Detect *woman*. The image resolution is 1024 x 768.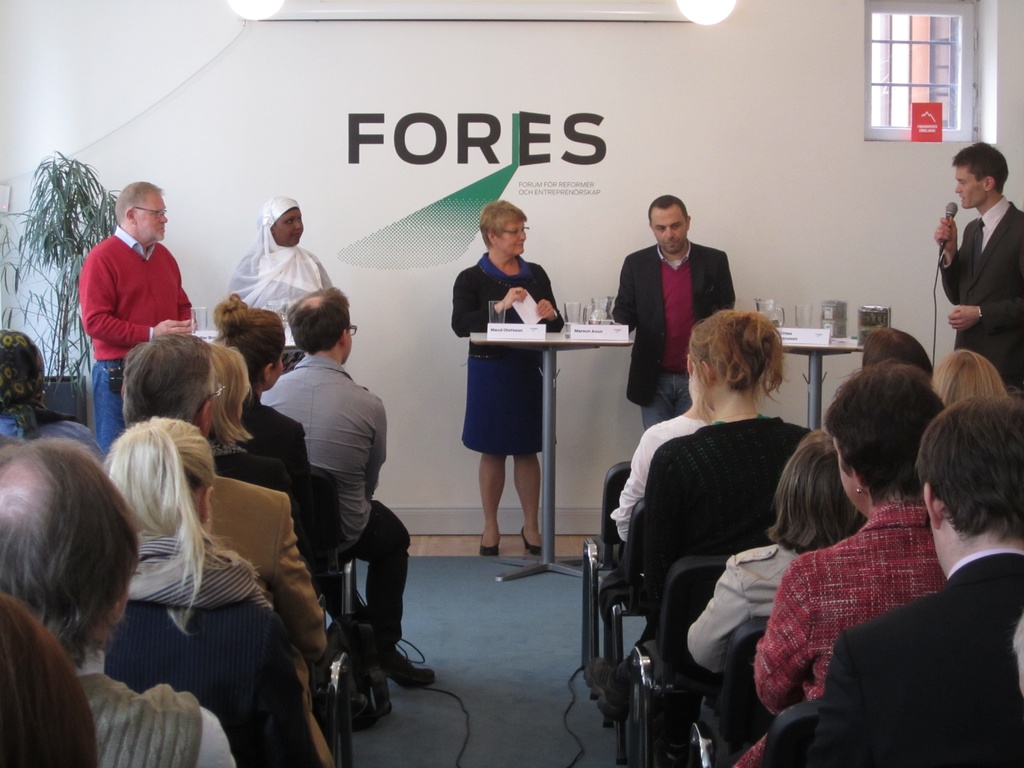
[927,353,1007,405].
